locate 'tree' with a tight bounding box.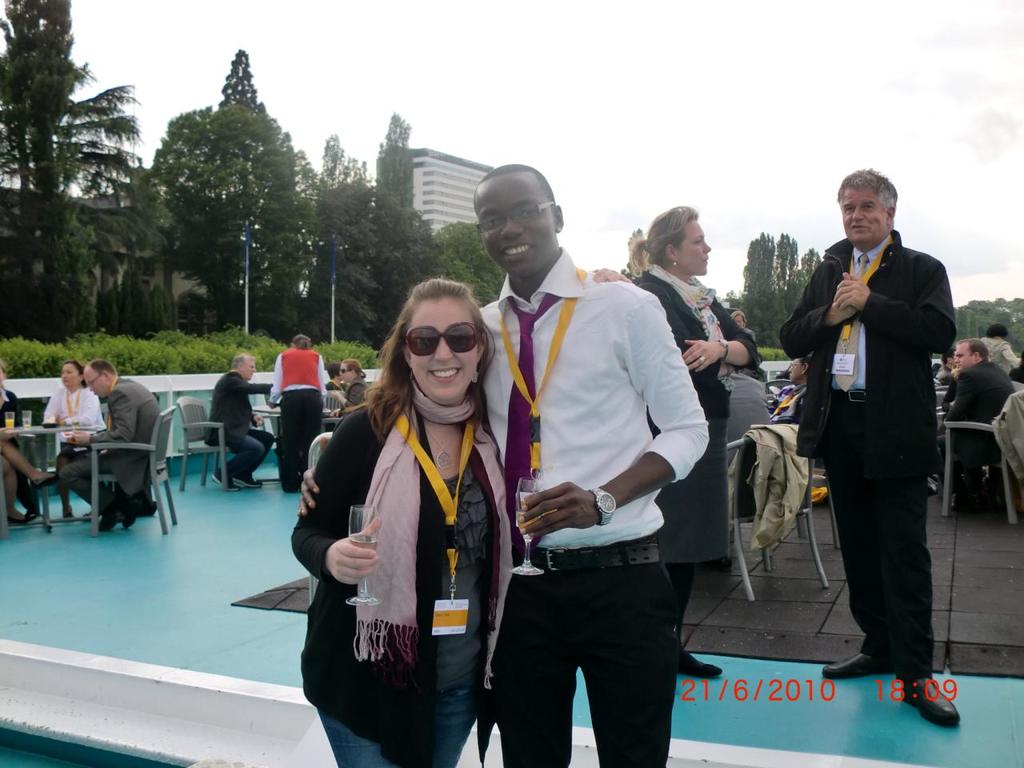
x1=715, y1=226, x2=821, y2=367.
